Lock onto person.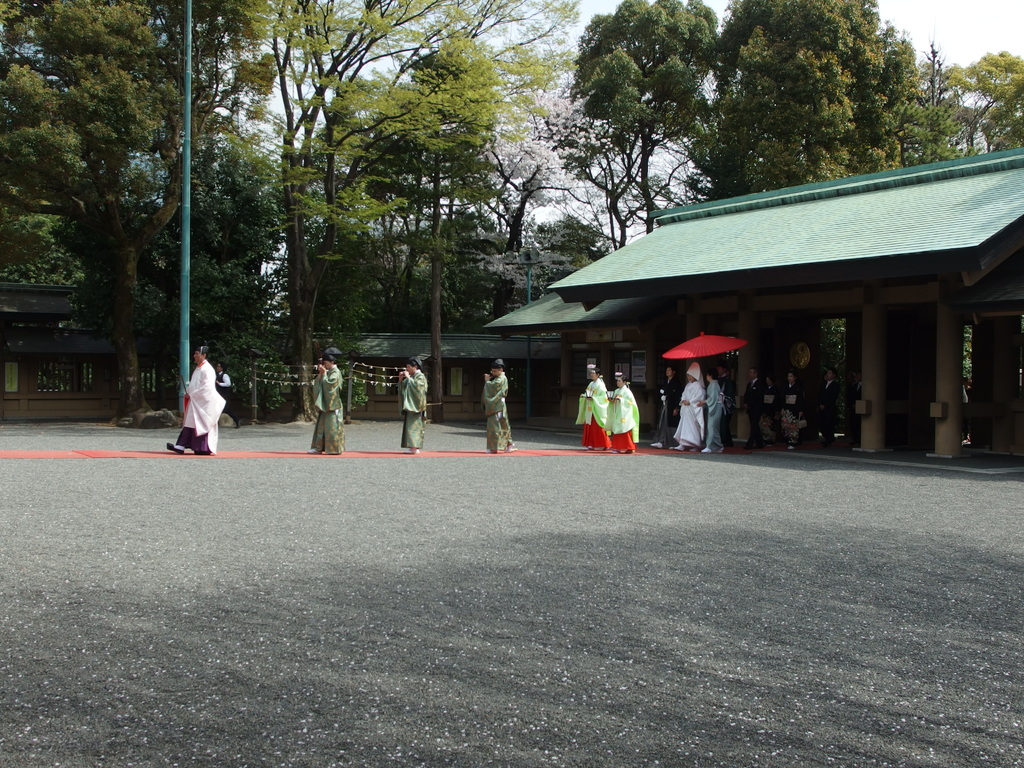
Locked: (left=213, top=362, right=242, bottom=426).
